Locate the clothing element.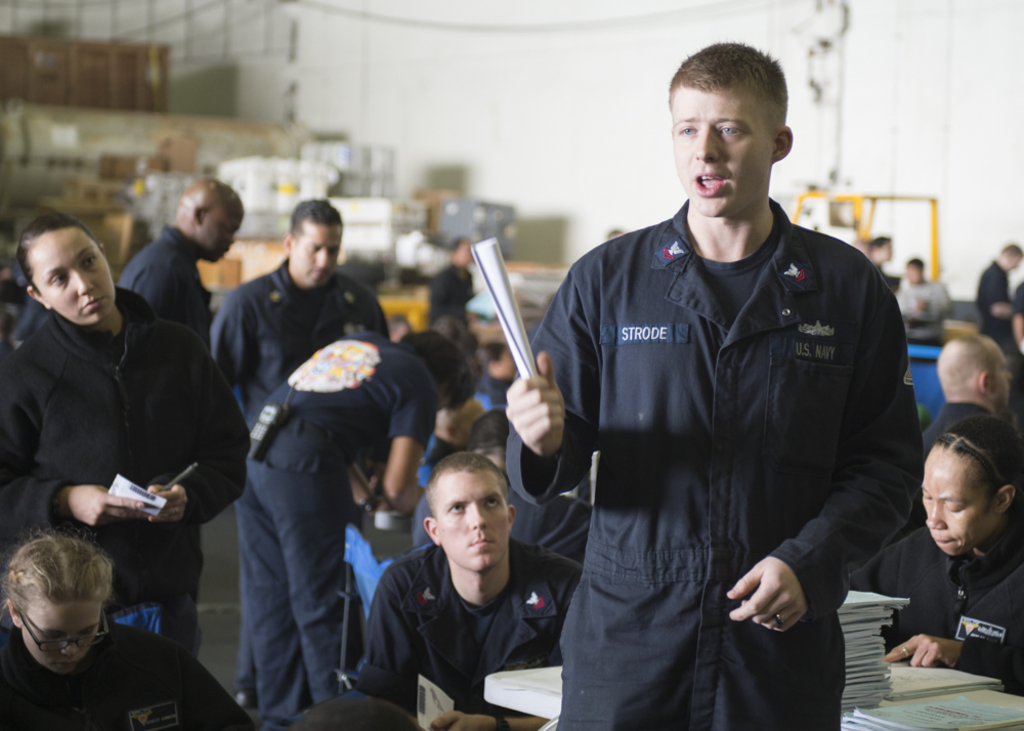
Element bbox: bbox(4, 282, 252, 655).
